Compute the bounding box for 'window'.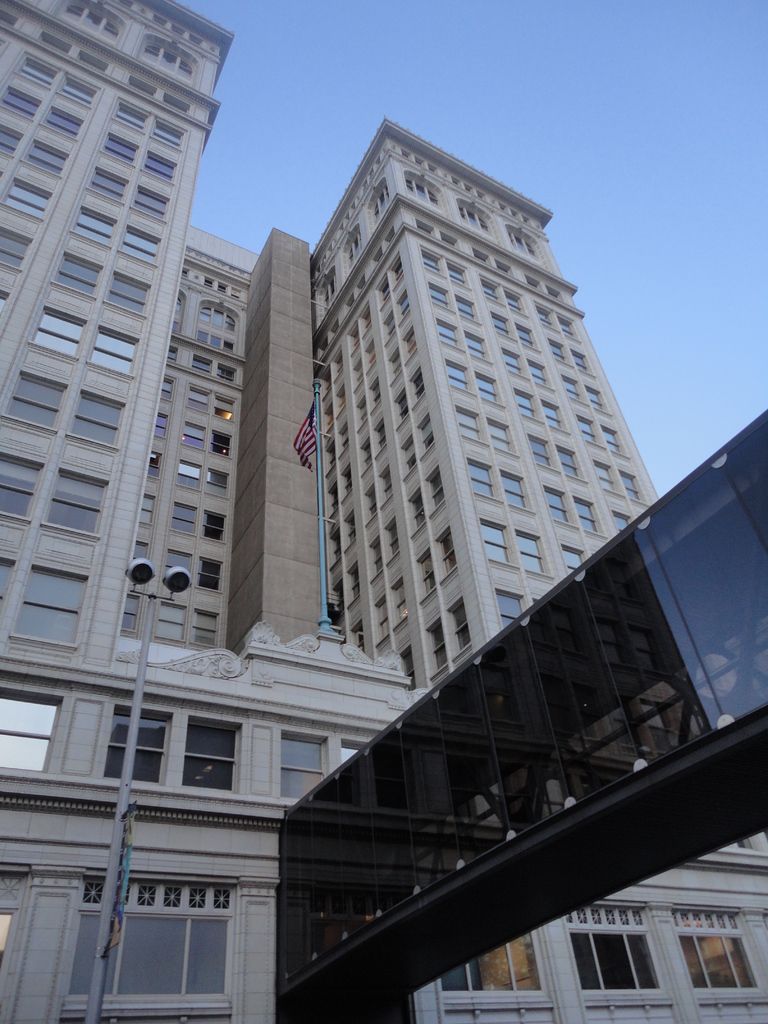
<region>527, 358, 554, 386</region>.
